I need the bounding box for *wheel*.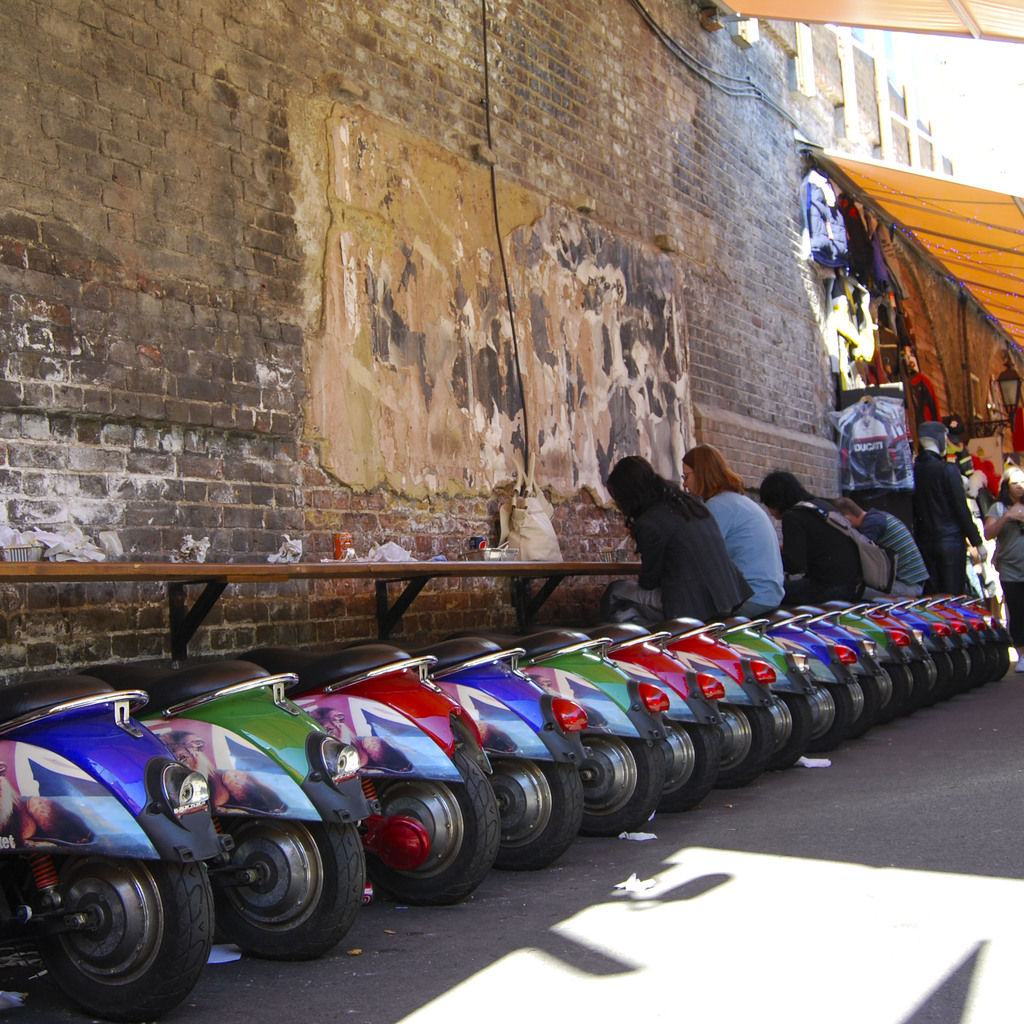
Here it is: {"x1": 569, "y1": 730, "x2": 669, "y2": 840}.
